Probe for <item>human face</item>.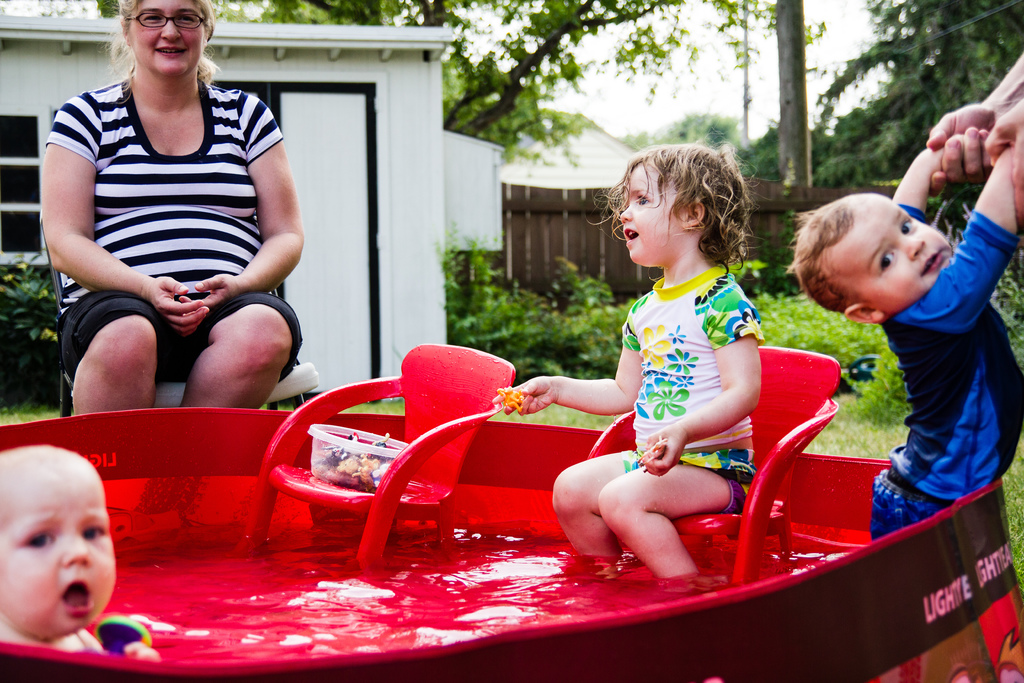
Probe result: crop(126, 0, 205, 81).
